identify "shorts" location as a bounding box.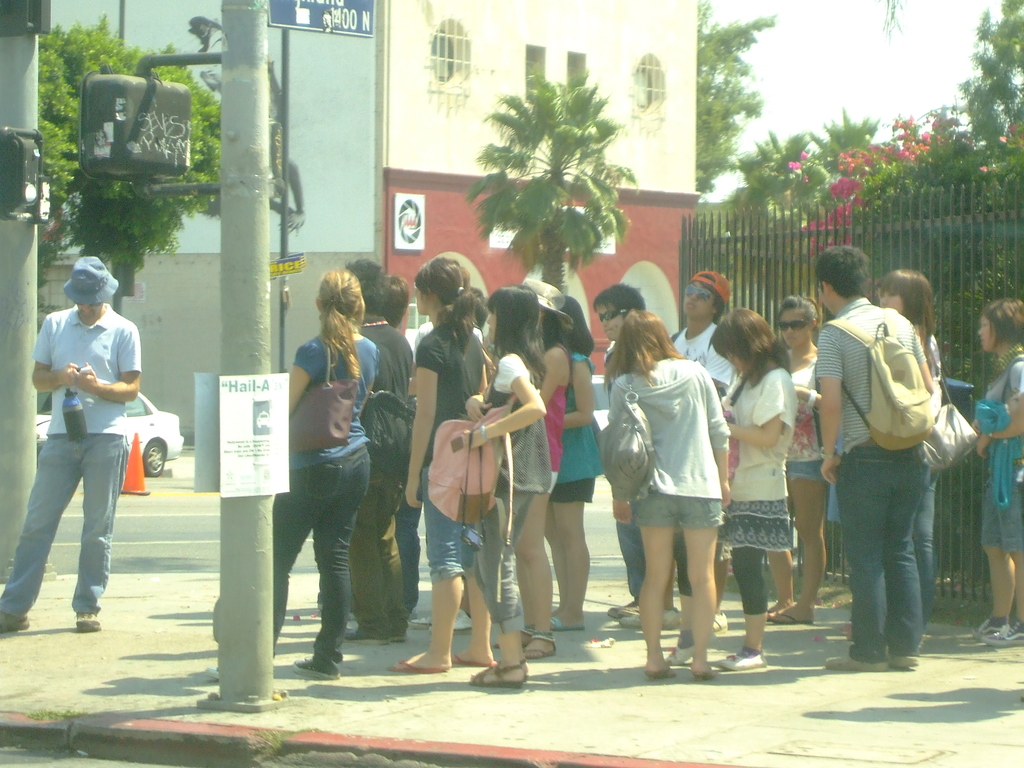
(left=784, top=460, right=826, bottom=483).
